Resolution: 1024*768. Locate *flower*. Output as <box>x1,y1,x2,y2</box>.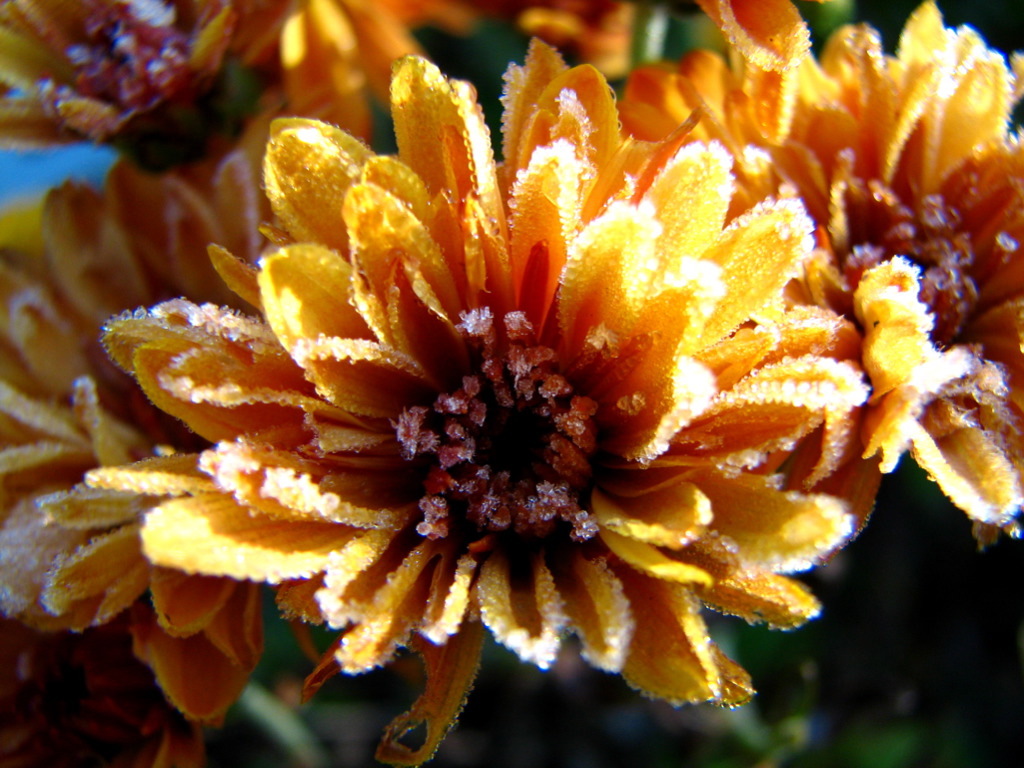
<box>0,0,1023,767</box>.
